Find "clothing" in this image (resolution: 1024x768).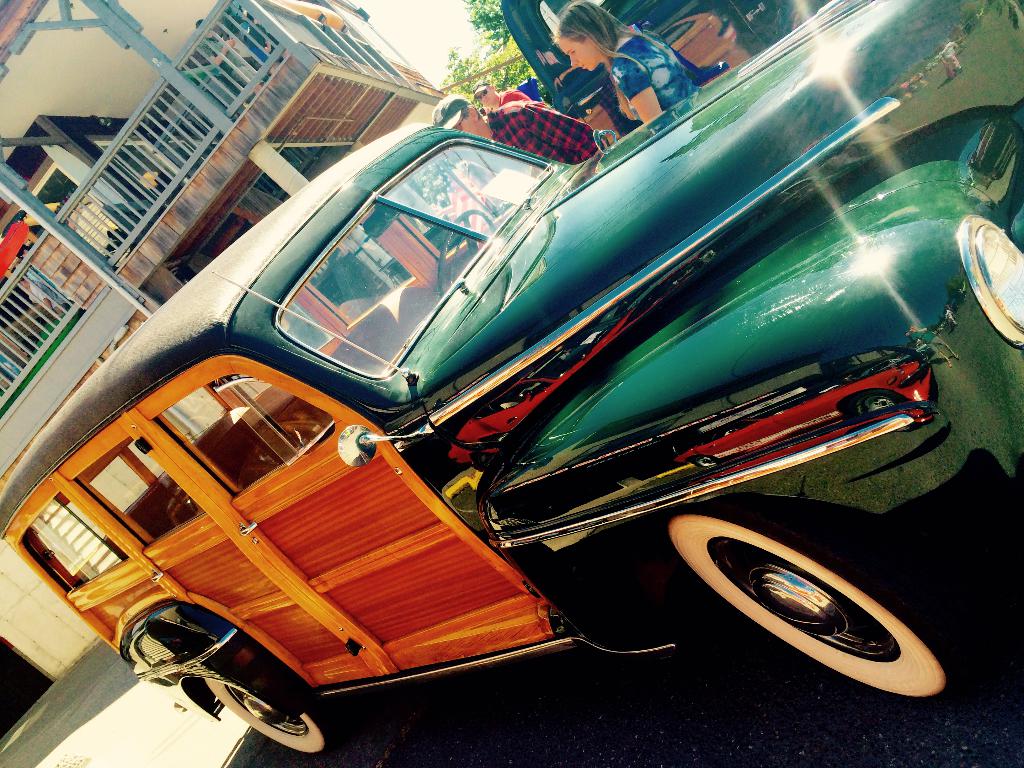
611, 29, 703, 115.
